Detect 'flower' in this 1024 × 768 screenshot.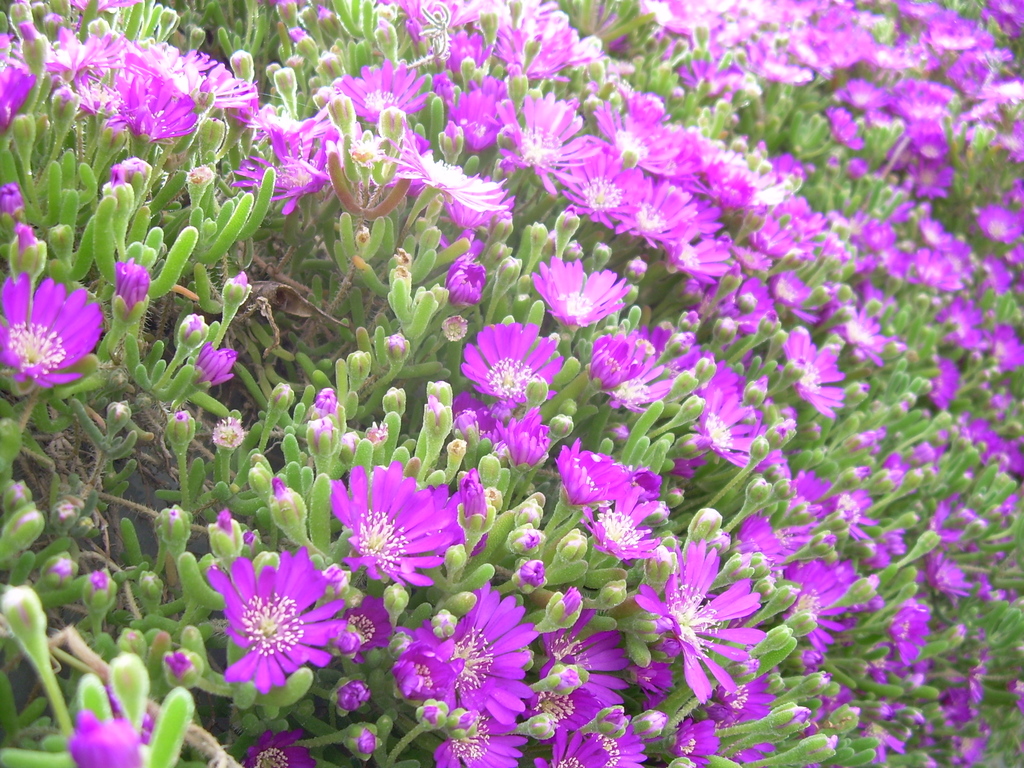
Detection: {"left": 434, "top": 710, "right": 530, "bottom": 767}.
